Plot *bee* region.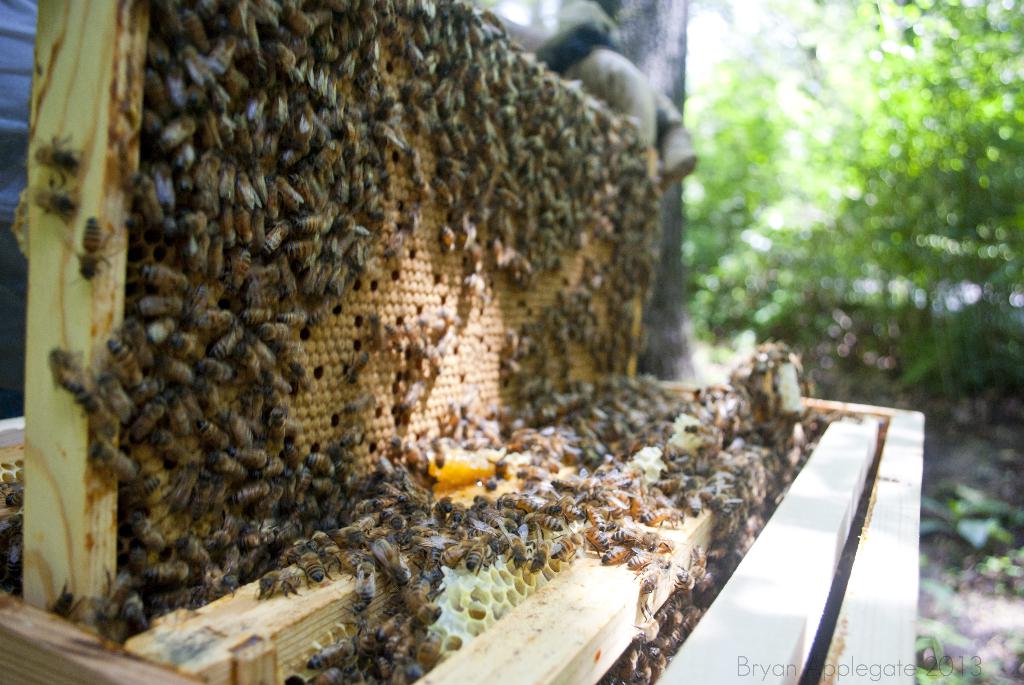
Plotted at x1=393 y1=633 x2=418 y2=684.
